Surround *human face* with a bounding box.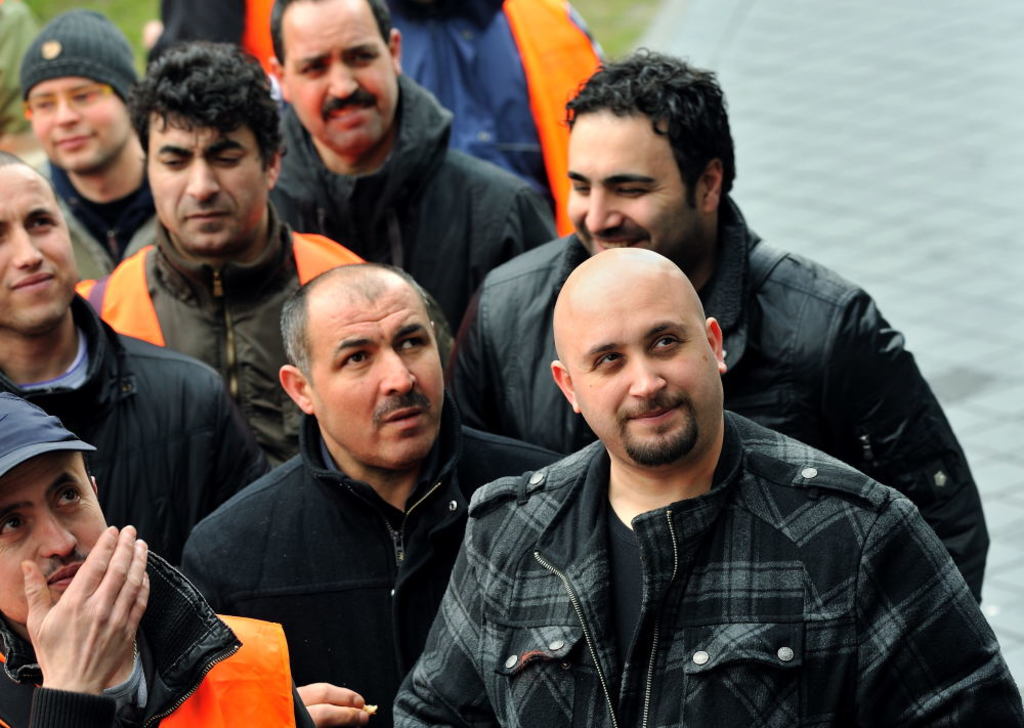
locate(0, 461, 117, 636).
